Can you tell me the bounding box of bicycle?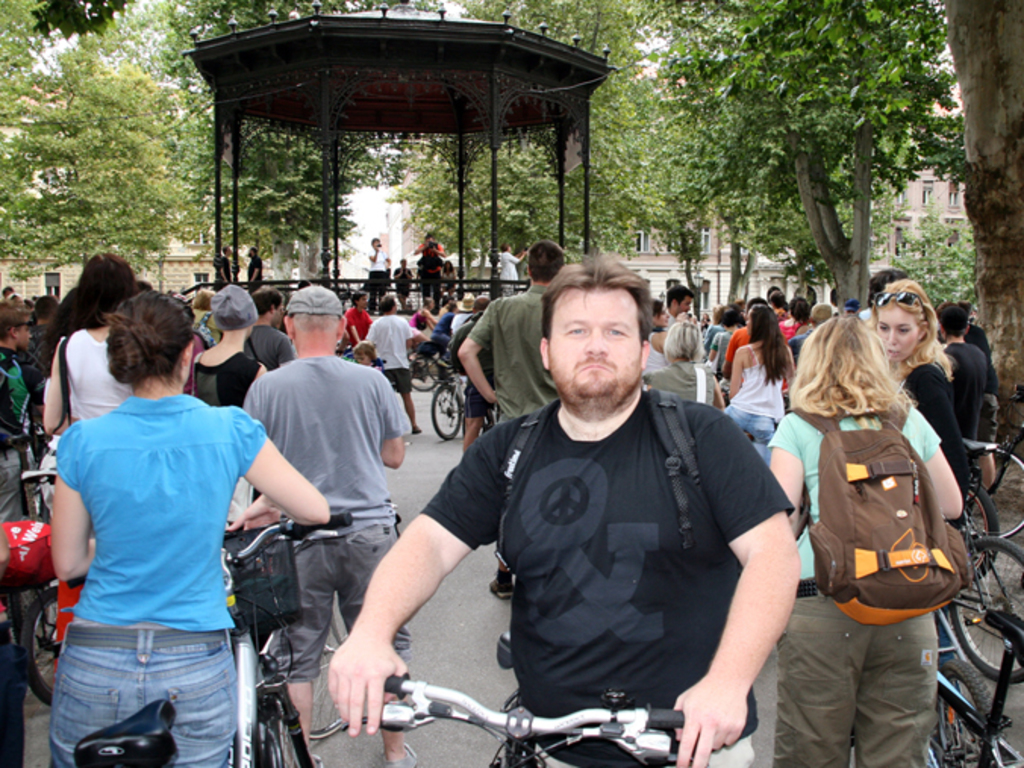
944/459/1022/670.
